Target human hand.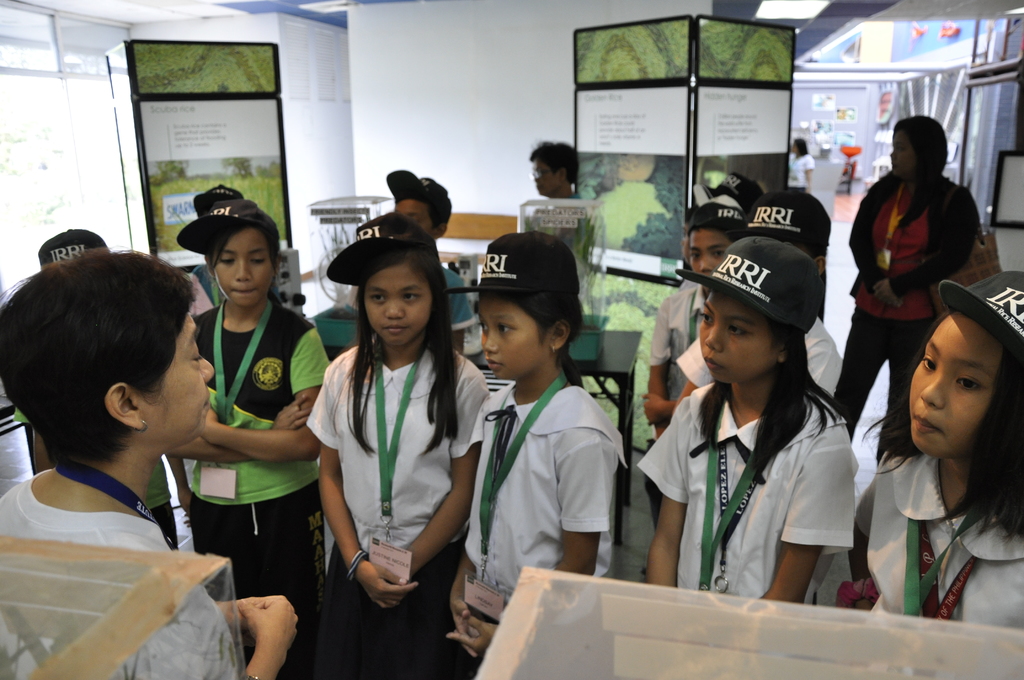
Target region: l=337, t=538, r=422, b=620.
